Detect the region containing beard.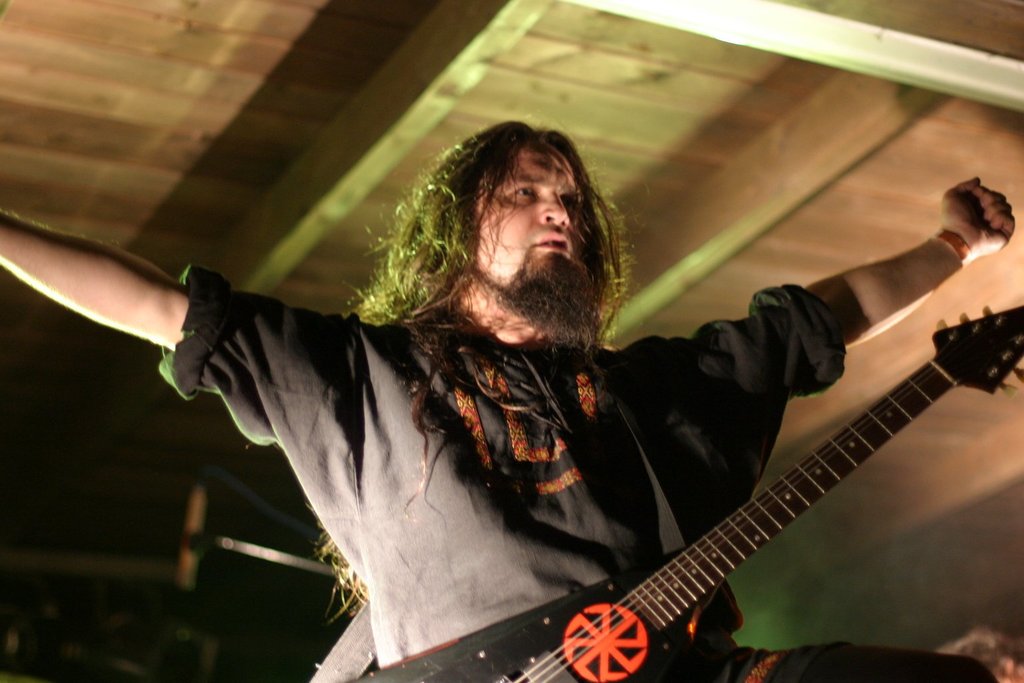
<box>455,195,611,382</box>.
